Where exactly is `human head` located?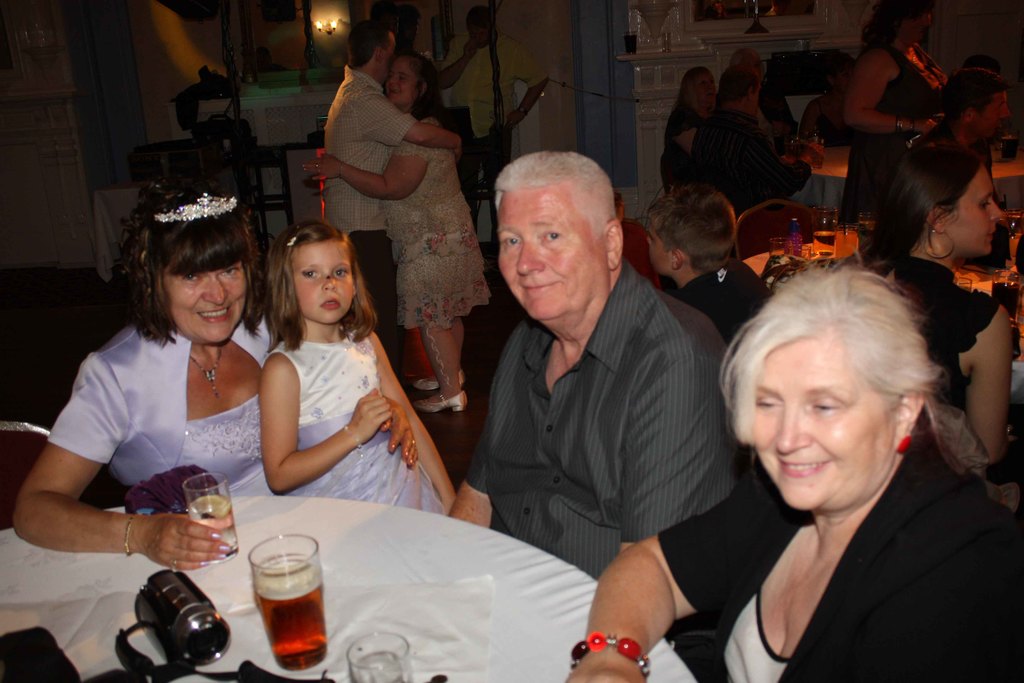
Its bounding box is 892/149/1007/258.
